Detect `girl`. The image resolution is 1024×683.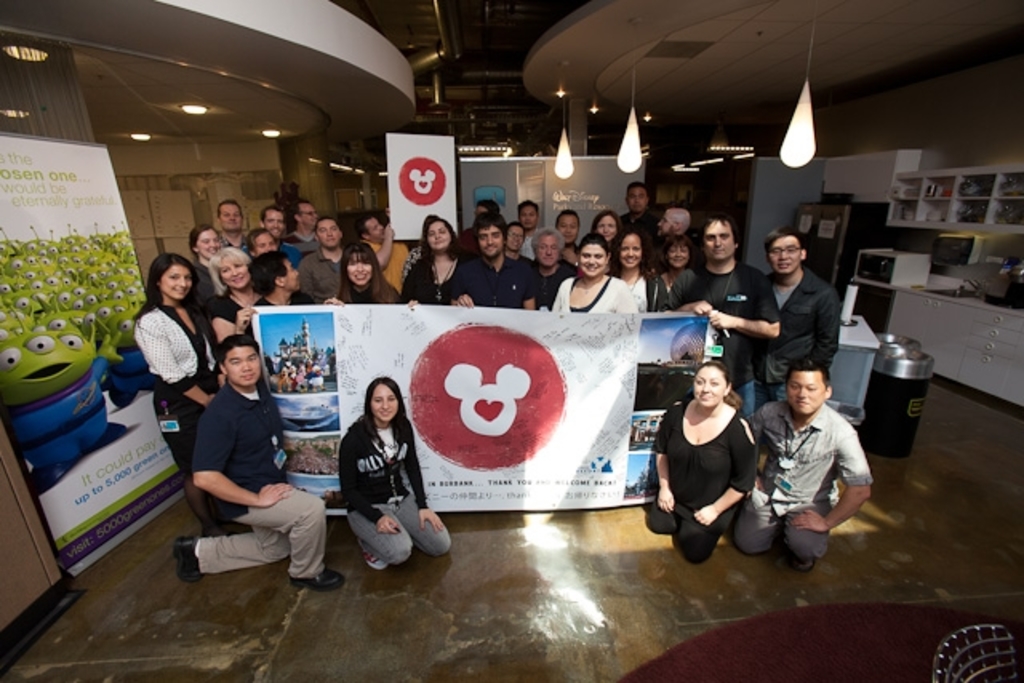
(x1=400, y1=213, x2=478, y2=312).
